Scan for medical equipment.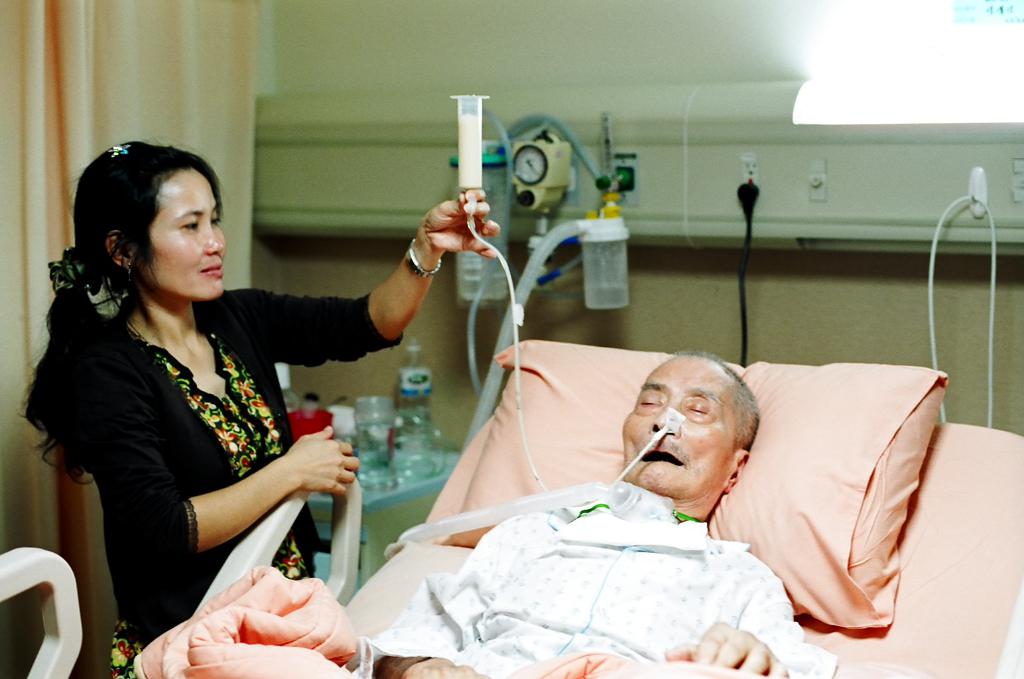
Scan result: <region>257, 114, 982, 664</region>.
